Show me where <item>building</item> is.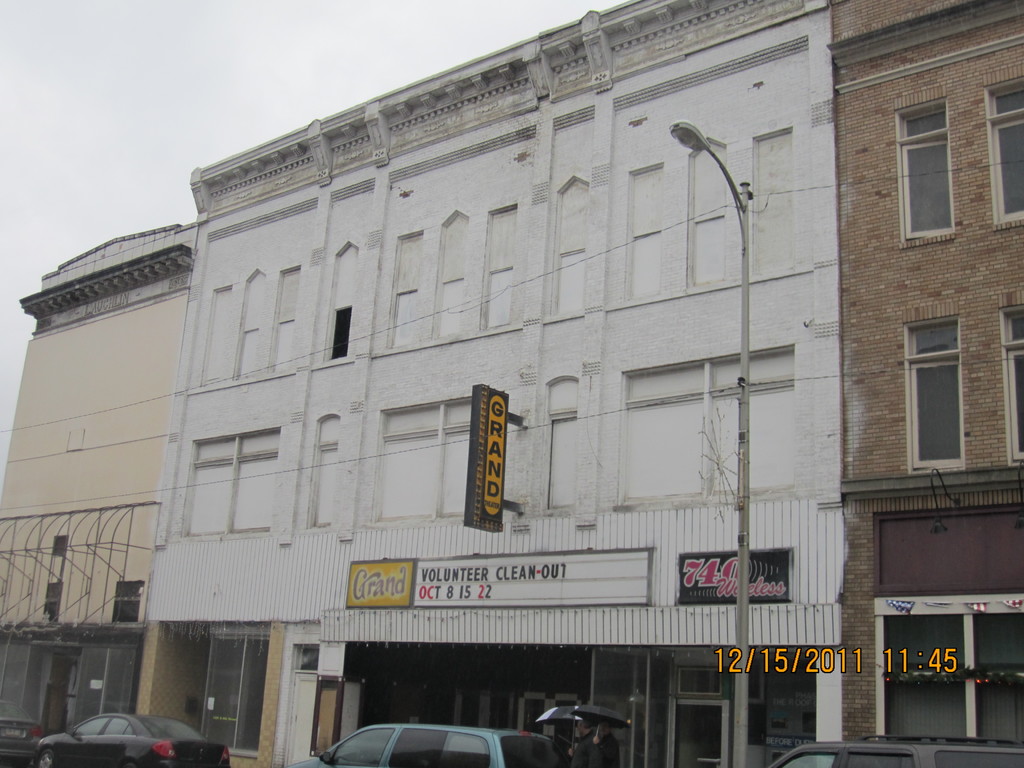
<item>building</item> is at box(146, 0, 847, 767).
